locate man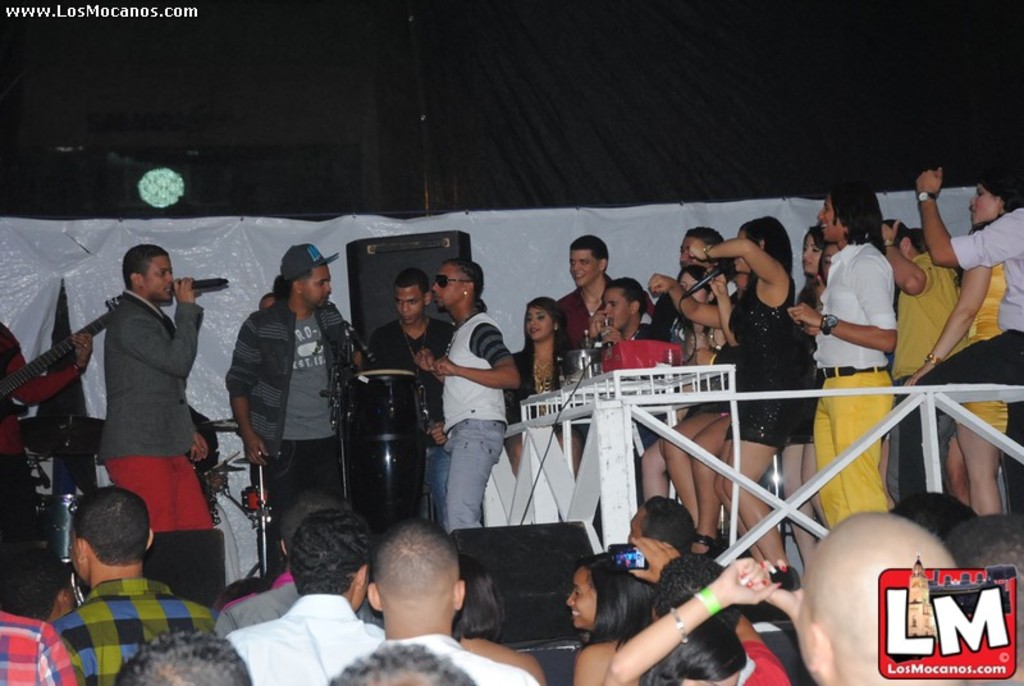
left=356, top=274, right=451, bottom=516
